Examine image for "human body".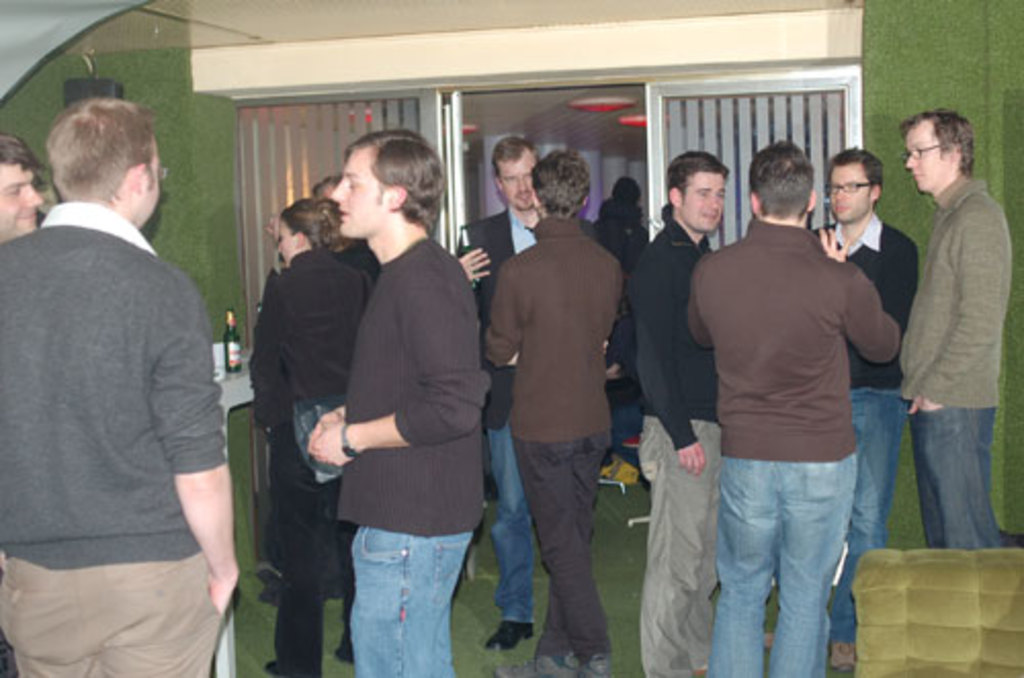
Examination result: [x1=303, y1=238, x2=481, y2=676].
